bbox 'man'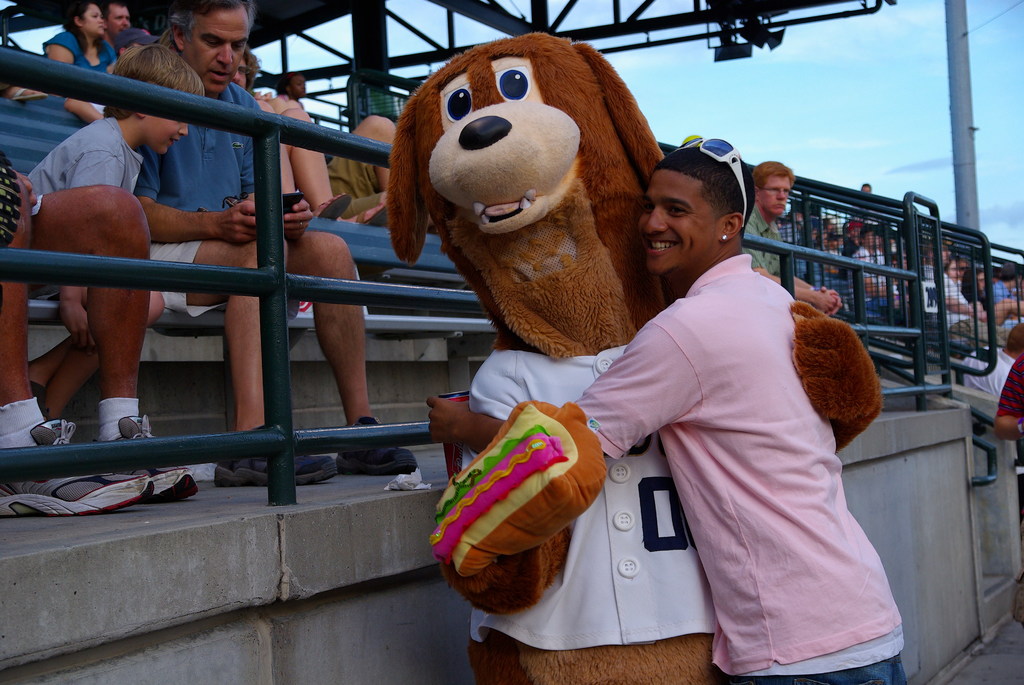
BBox(740, 164, 840, 317)
